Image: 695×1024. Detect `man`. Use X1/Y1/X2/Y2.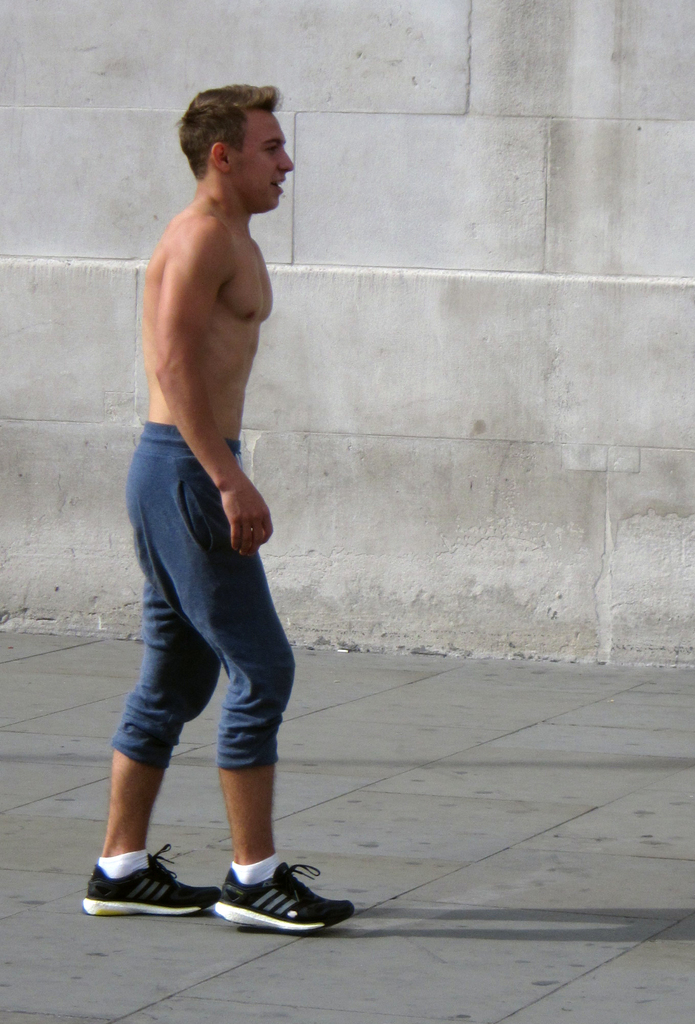
79/76/325/932.
